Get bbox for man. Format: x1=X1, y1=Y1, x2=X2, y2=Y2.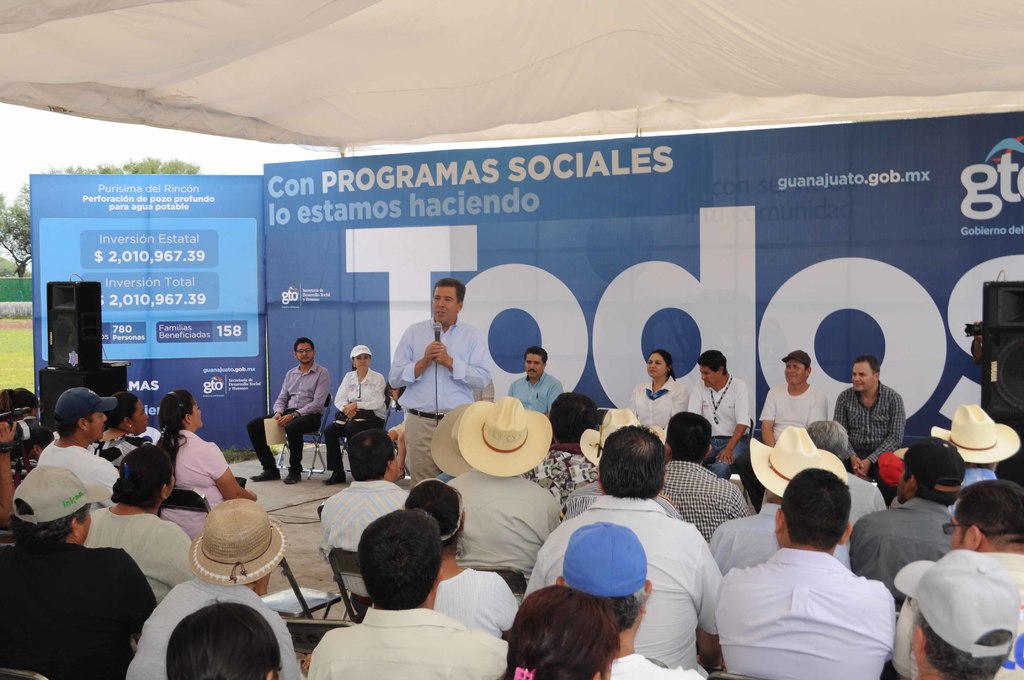
x1=906, y1=547, x2=1023, y2=679.
